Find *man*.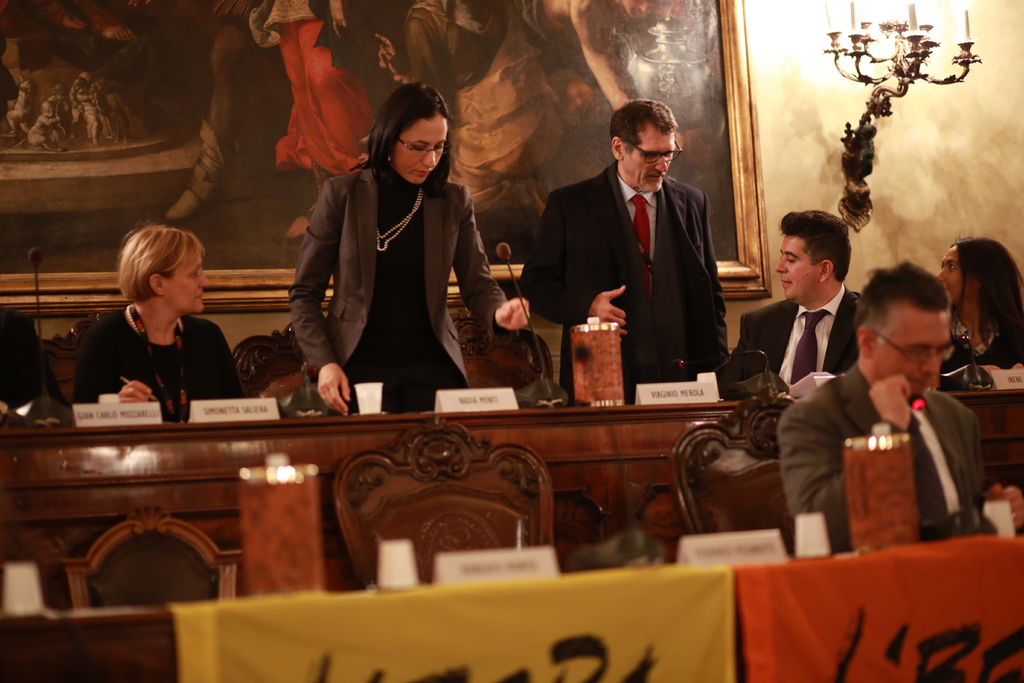
765:259:1023:559.
